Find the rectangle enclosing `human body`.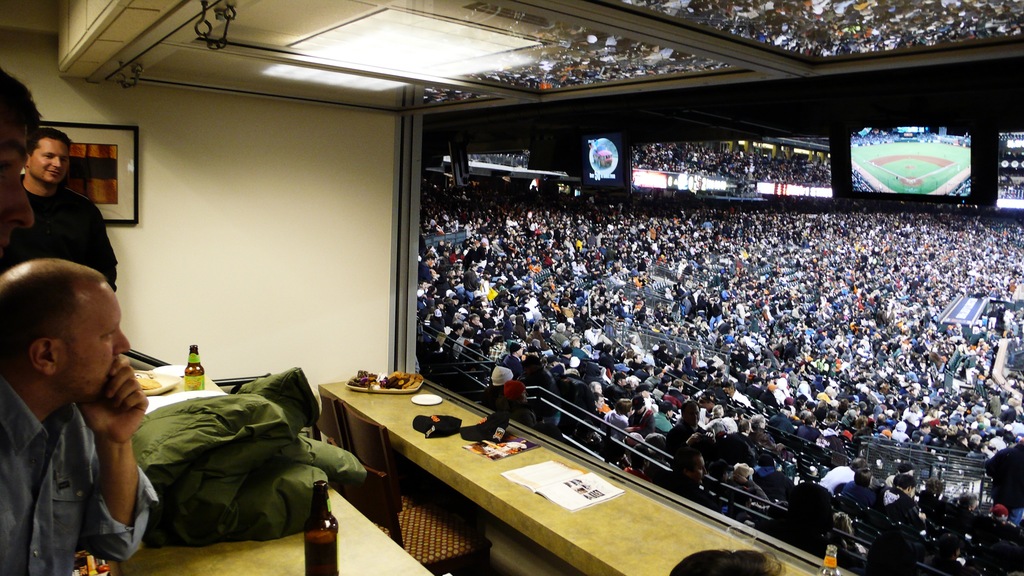
(684, 317, 719, 333).
